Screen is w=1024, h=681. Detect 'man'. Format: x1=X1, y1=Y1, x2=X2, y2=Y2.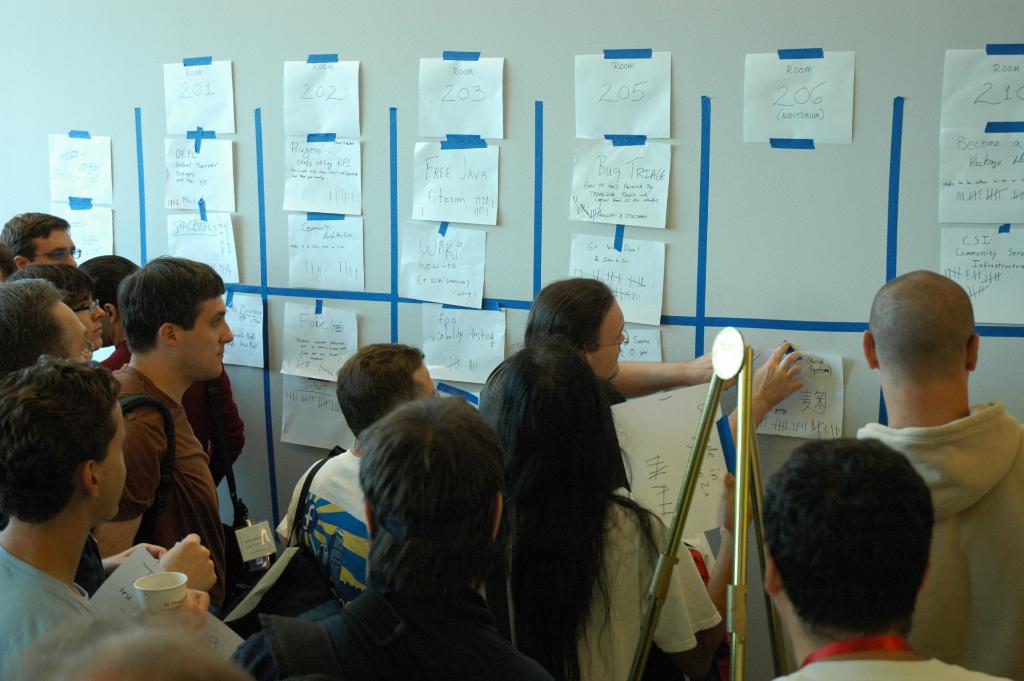
x1=766, y1=428, x2=982, y2=680.
